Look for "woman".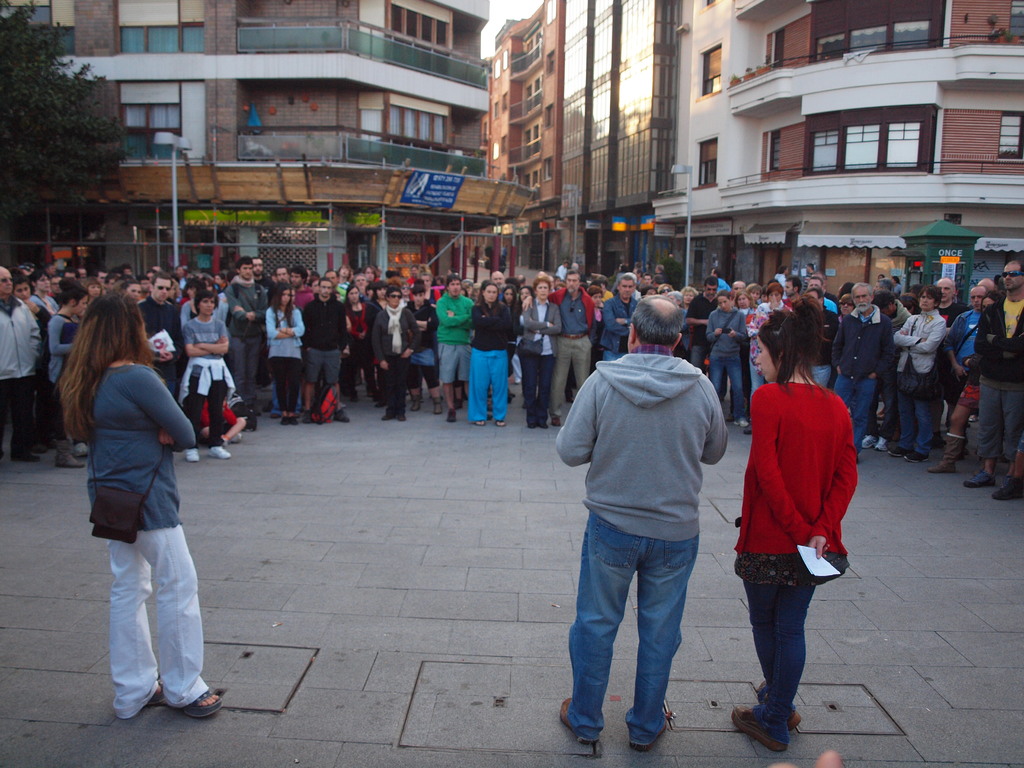
Found: locate(705, 291, 745, 429).
